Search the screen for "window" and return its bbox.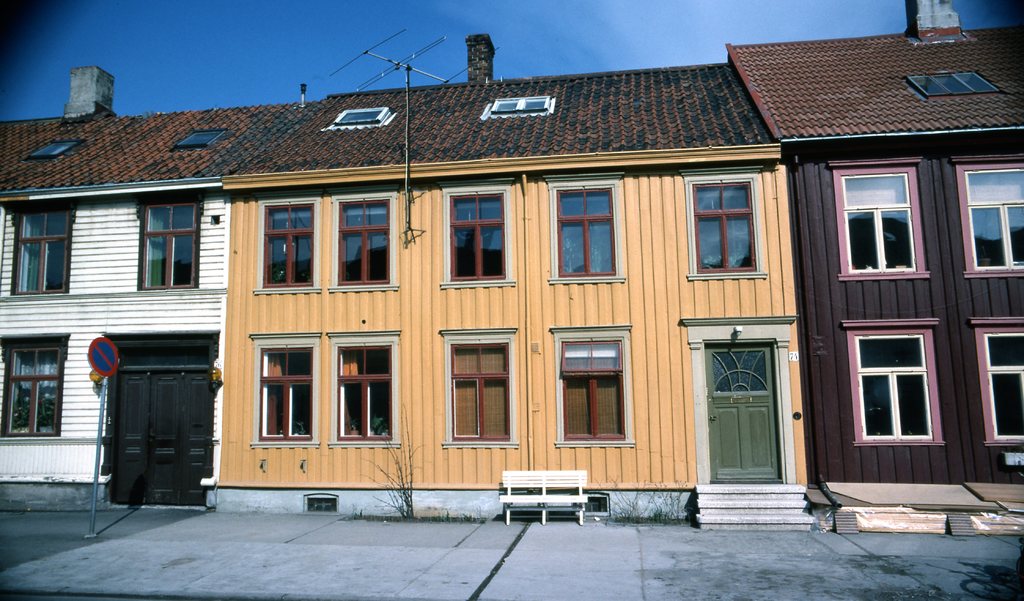
Found: {"left": 259, "top": 347, "right": 315, "bottom": 442}.
